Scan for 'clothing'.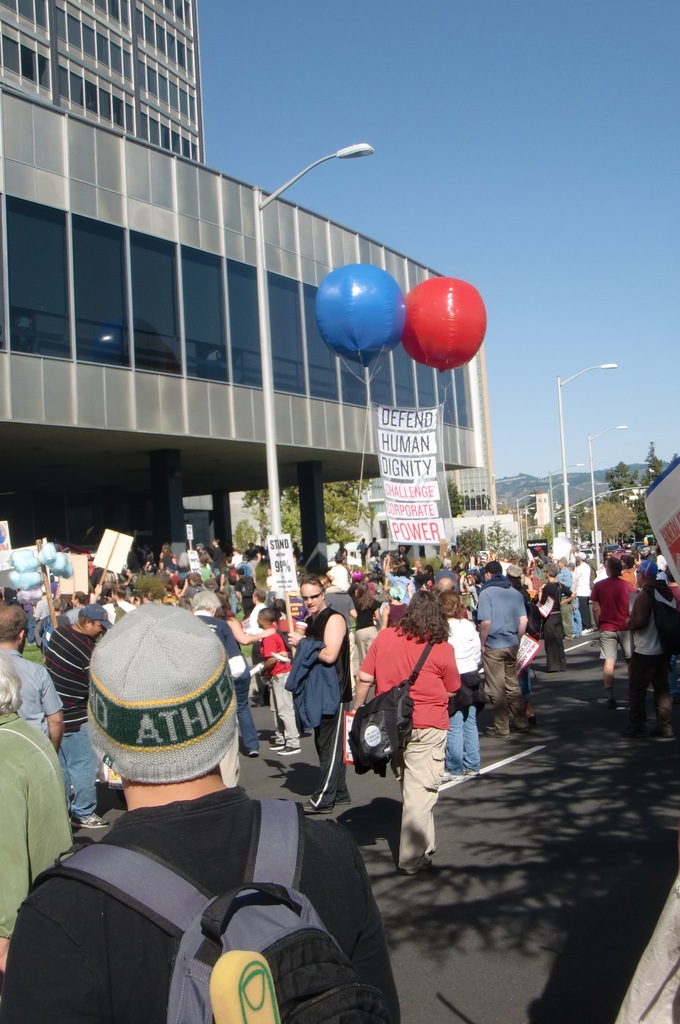
Scan result: BBox(42, 623, 104, 808).
